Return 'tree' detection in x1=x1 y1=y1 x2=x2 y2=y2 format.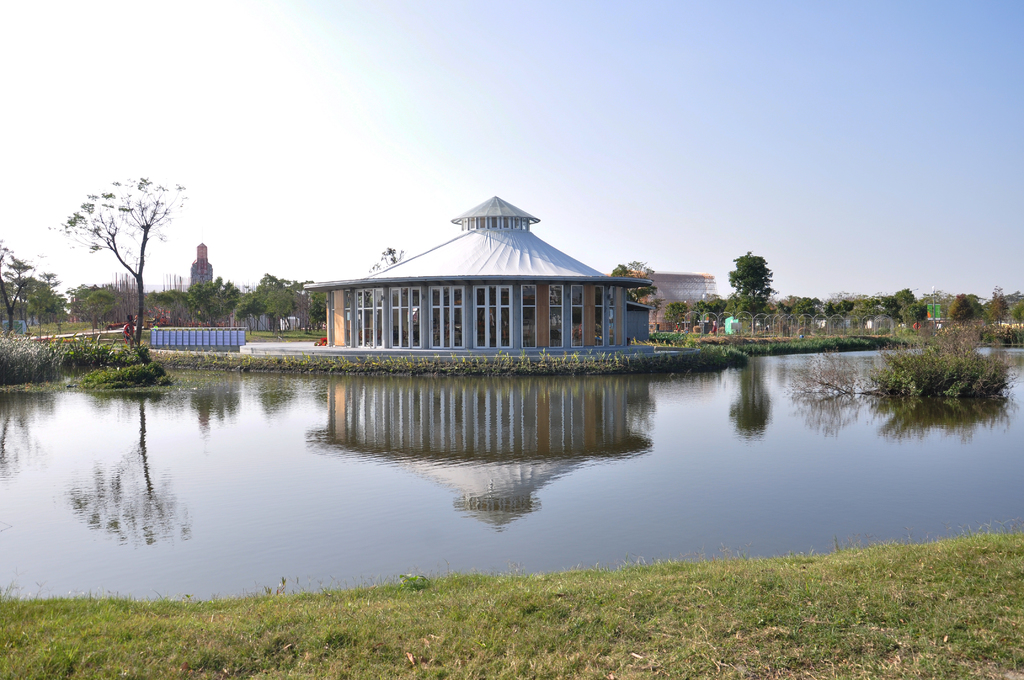
x1=243 y1=270 x2=295 y2=329.
